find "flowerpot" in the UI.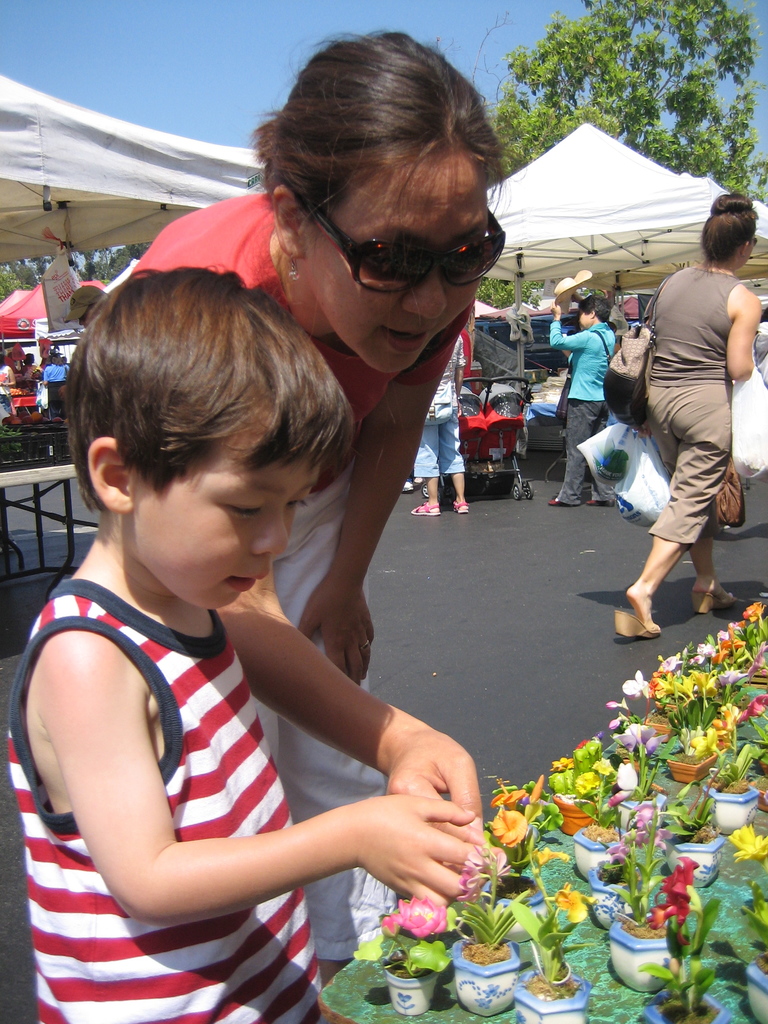
UI element at crop(626, 877, 707, 1001).
